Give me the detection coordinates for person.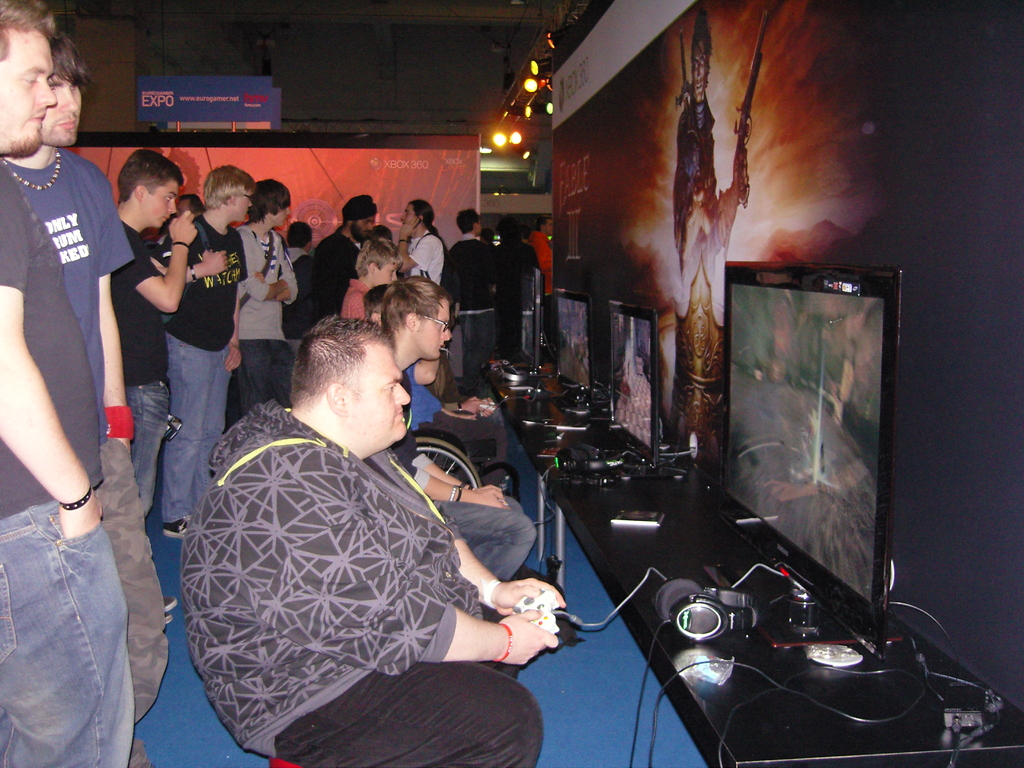
(left=159, top=166, right=255, bottom=540).
